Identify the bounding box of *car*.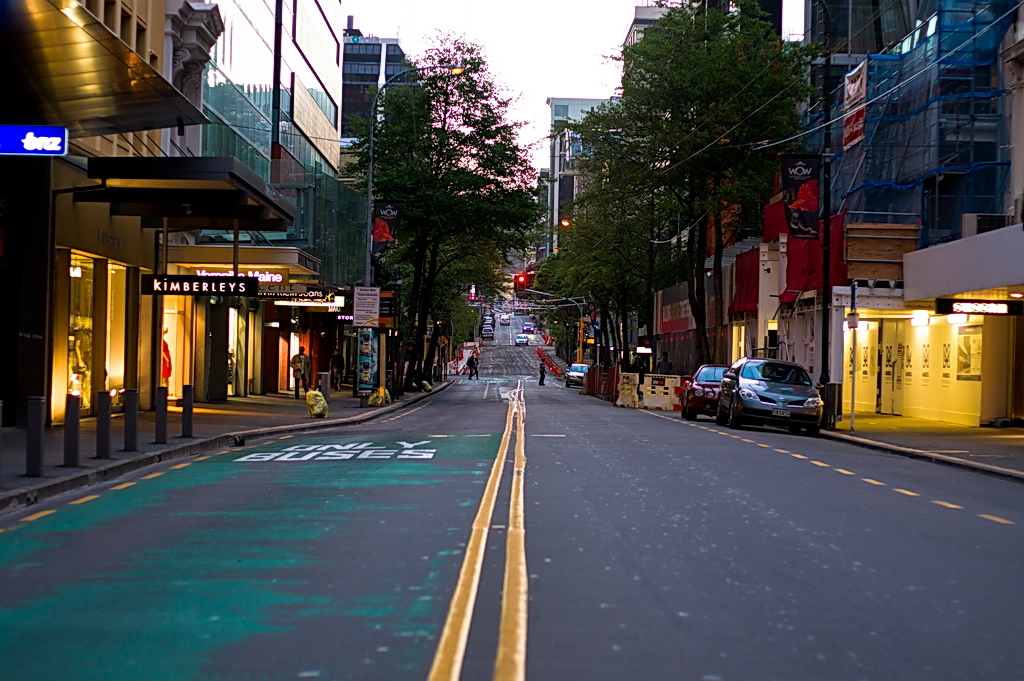
[left=498, top=314, right=510, bottom=326].
